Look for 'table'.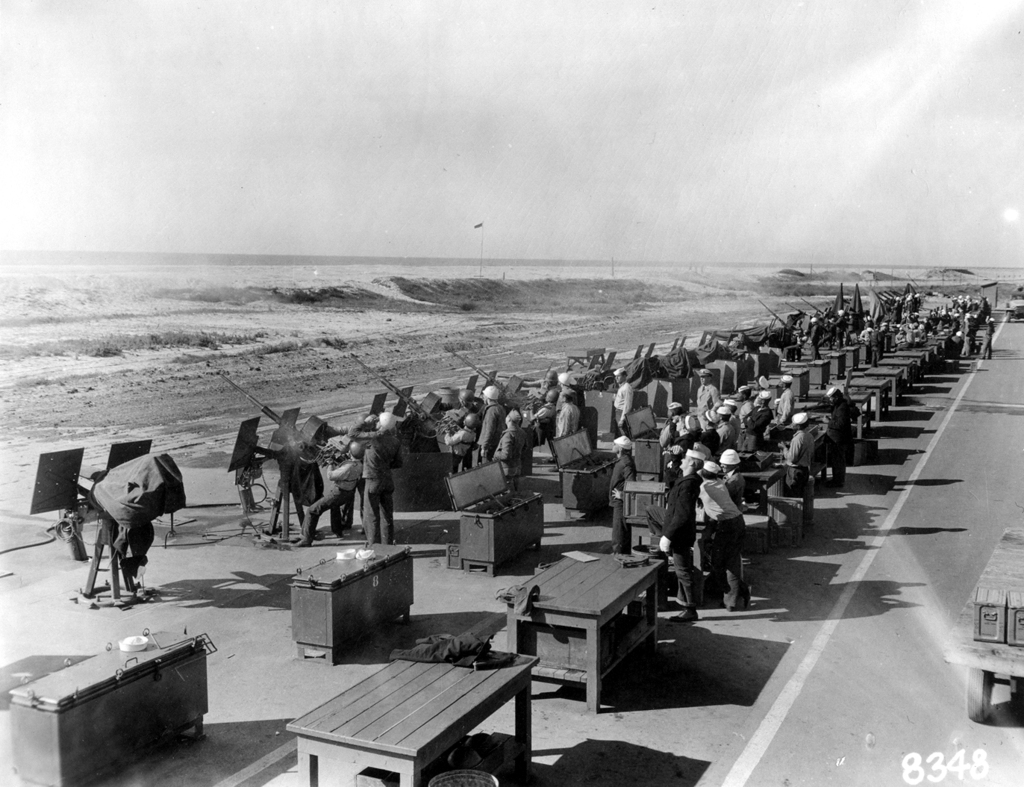
Found: <region>939, 313, 979, 346</region>.
